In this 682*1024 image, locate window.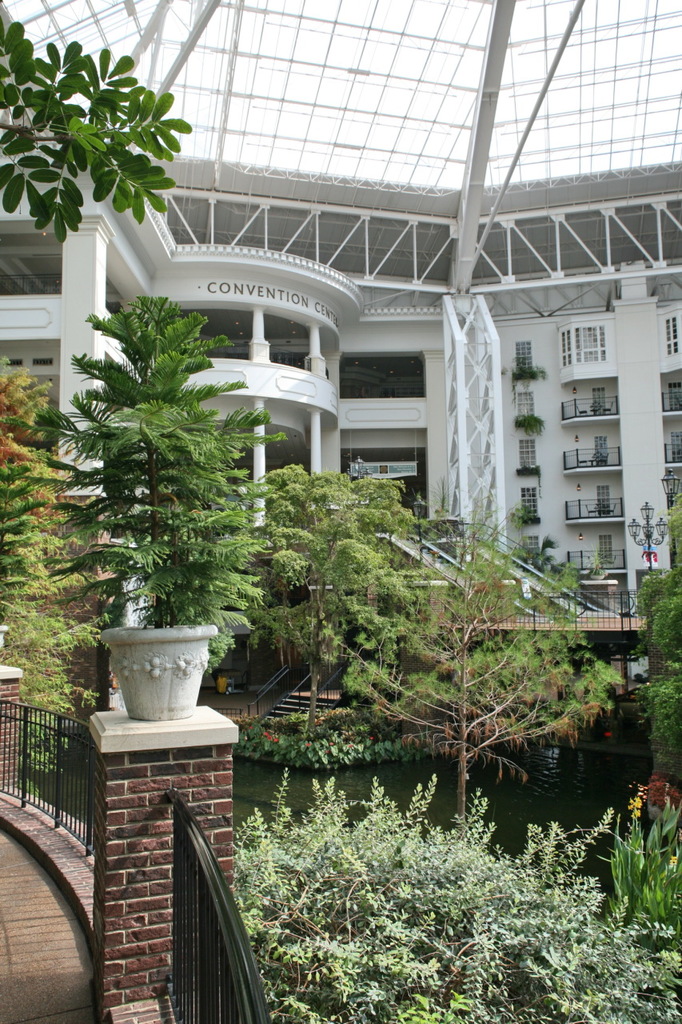
Bounding box: bbox=[519, 436, 536, 478].
